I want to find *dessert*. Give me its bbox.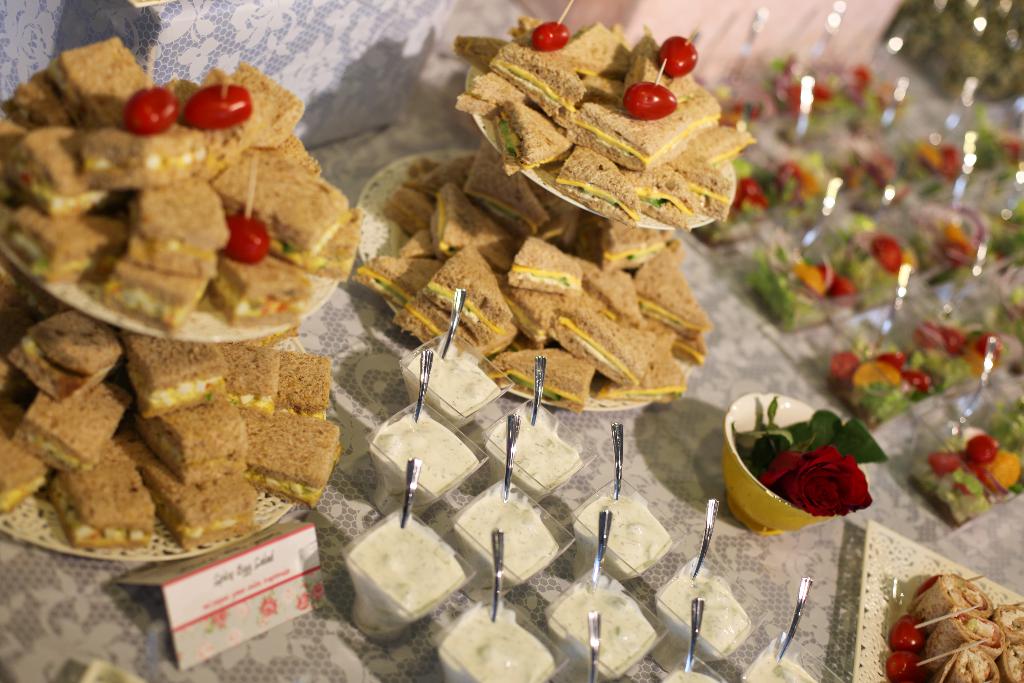
BBox(346, 506, 465, 643).
